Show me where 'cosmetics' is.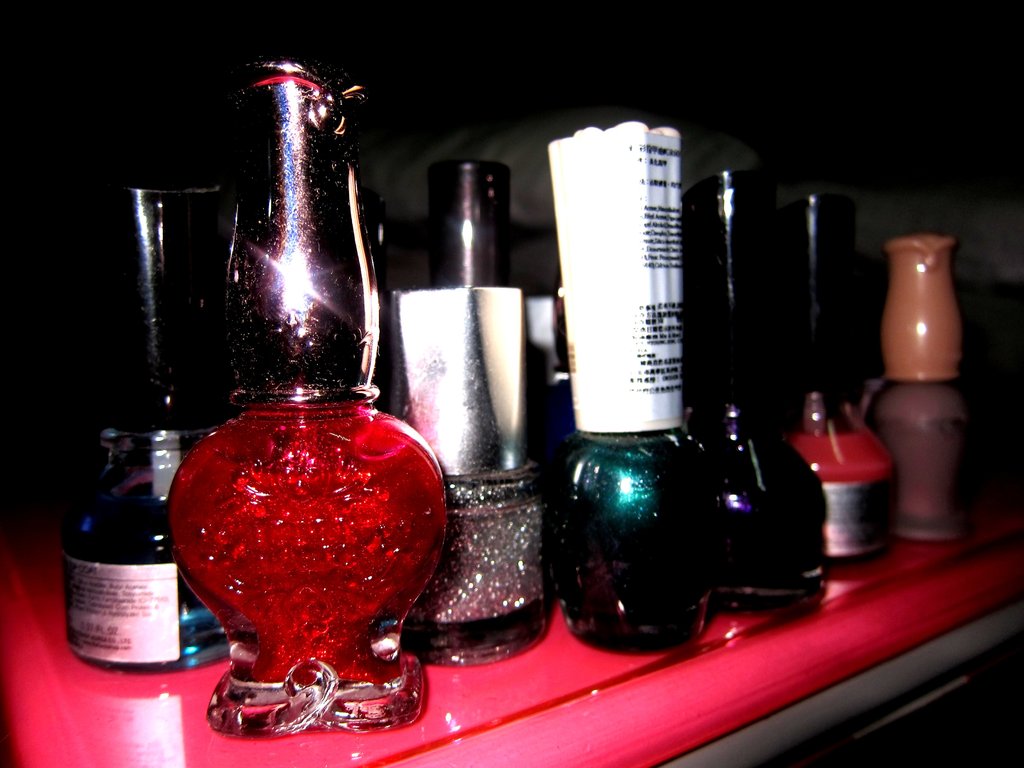
'cosmetics' is at [859, 230, 995, 553].
